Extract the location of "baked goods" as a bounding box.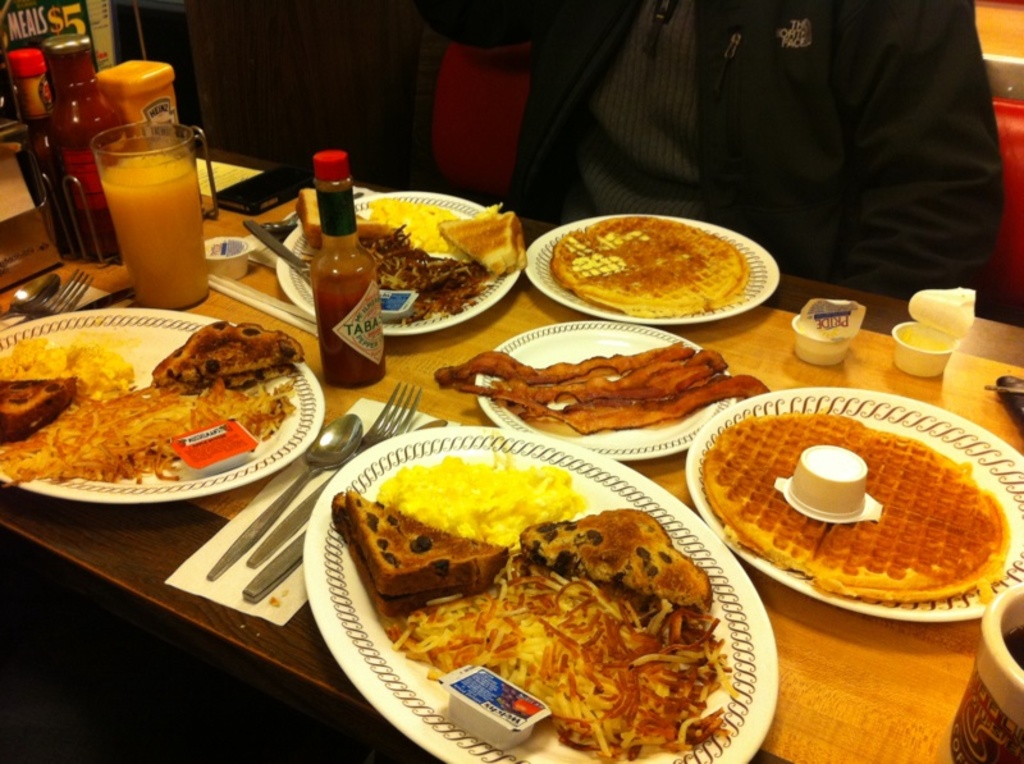
[left=439, top=216, right=516, bottom=278].
